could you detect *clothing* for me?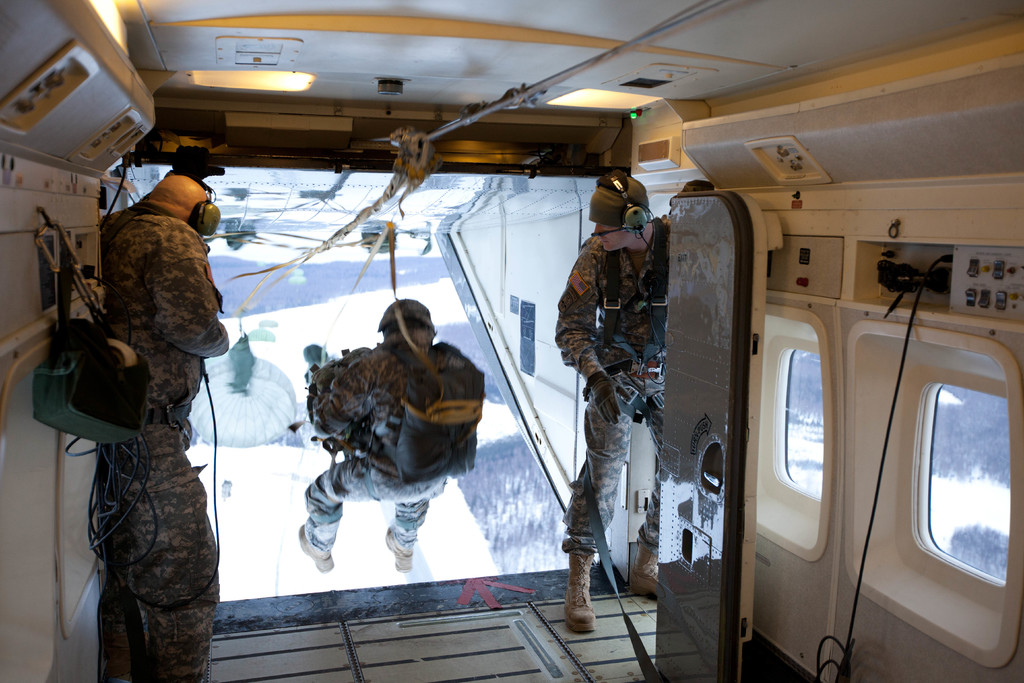
Detection result: 294 339 479 559.
